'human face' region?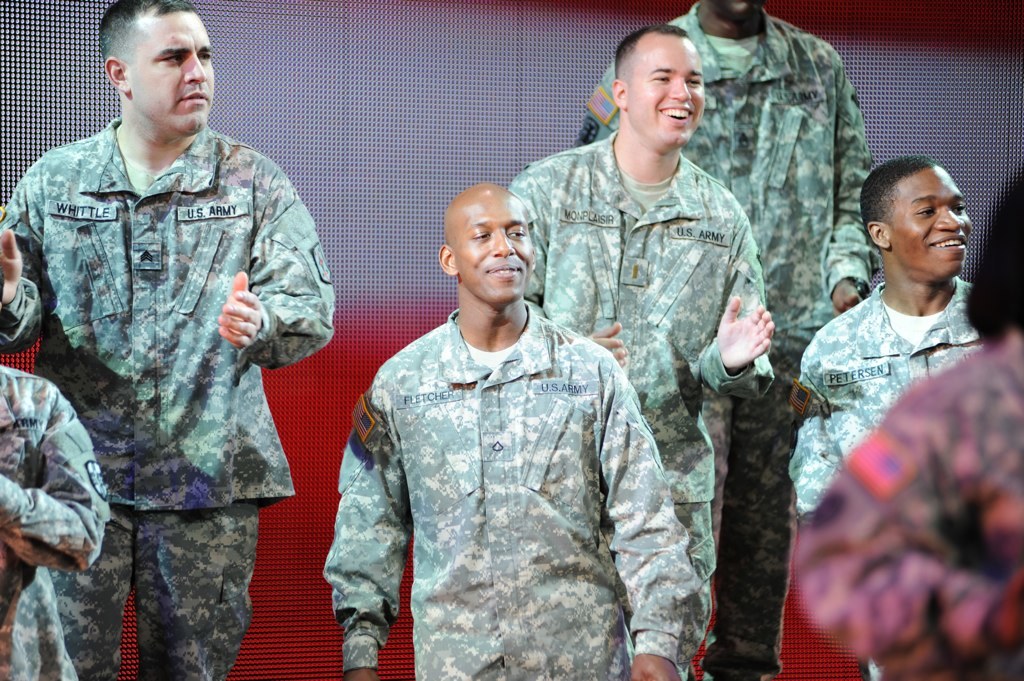
{"x1": 888, "y1": 168, "x2": 971, "y2": 277}
